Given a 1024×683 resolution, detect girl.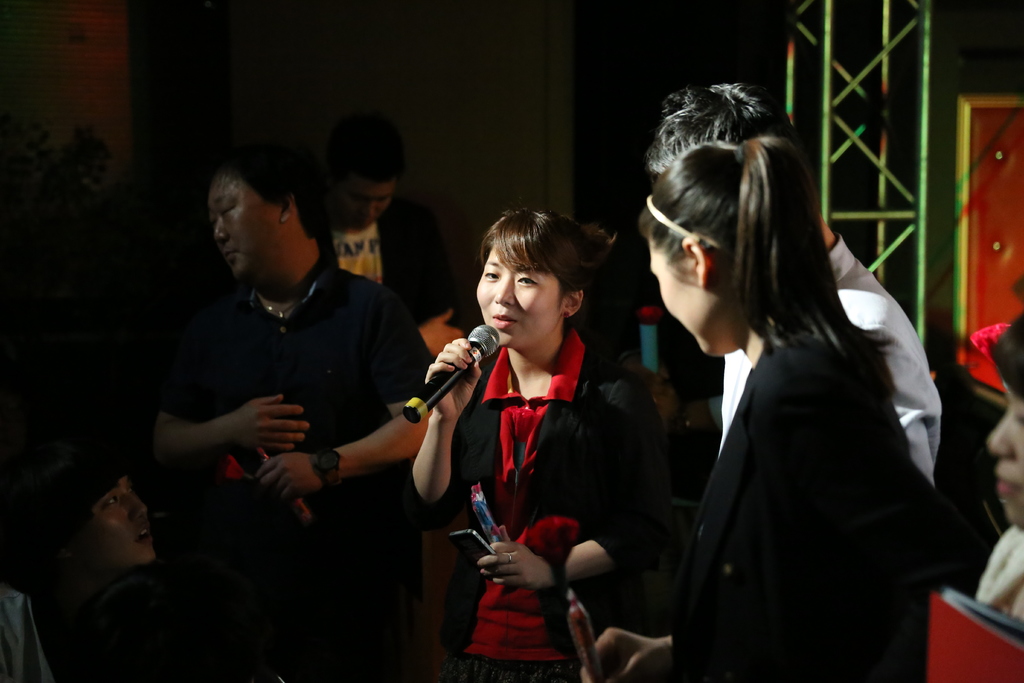
[left=959, top=312, right=1023, bottom=625].
